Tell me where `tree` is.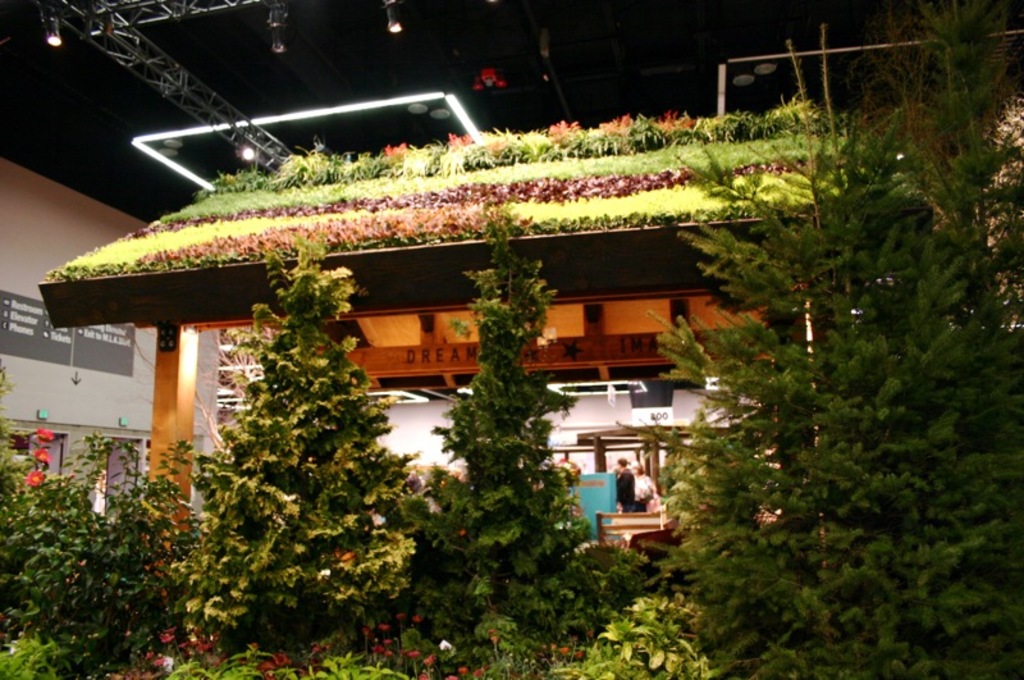
`tree` is at bbox=(0, 447, 207, 679).
